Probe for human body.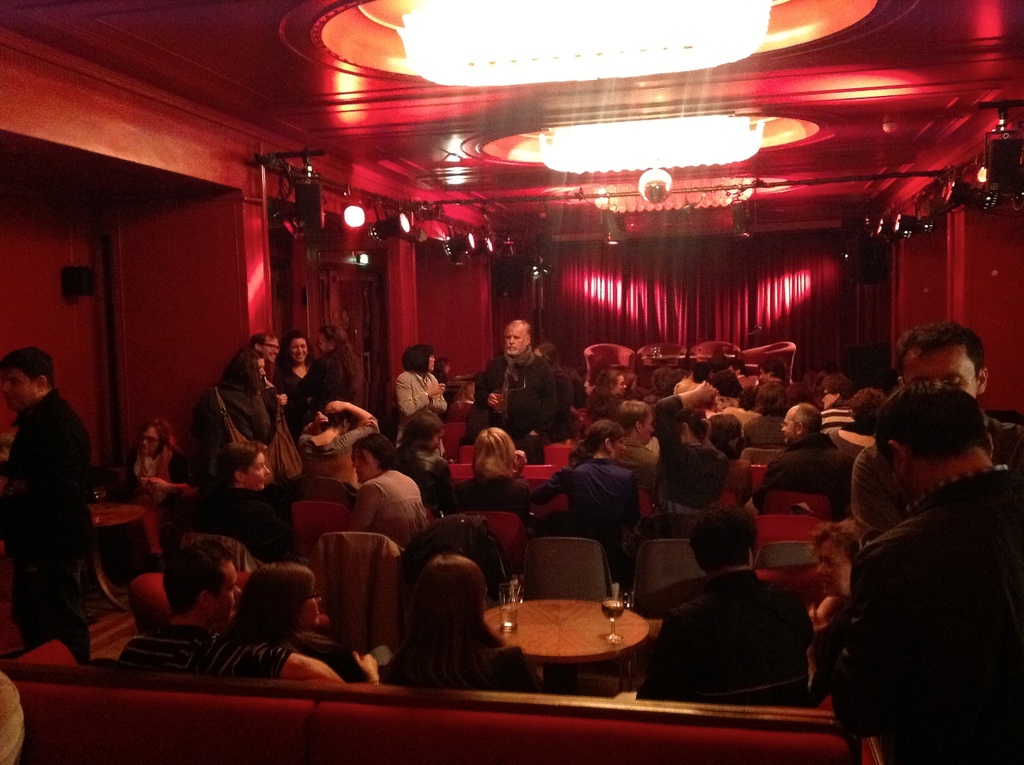
Probe result: (x1=392, y1=445, x2=448, y2=517).
